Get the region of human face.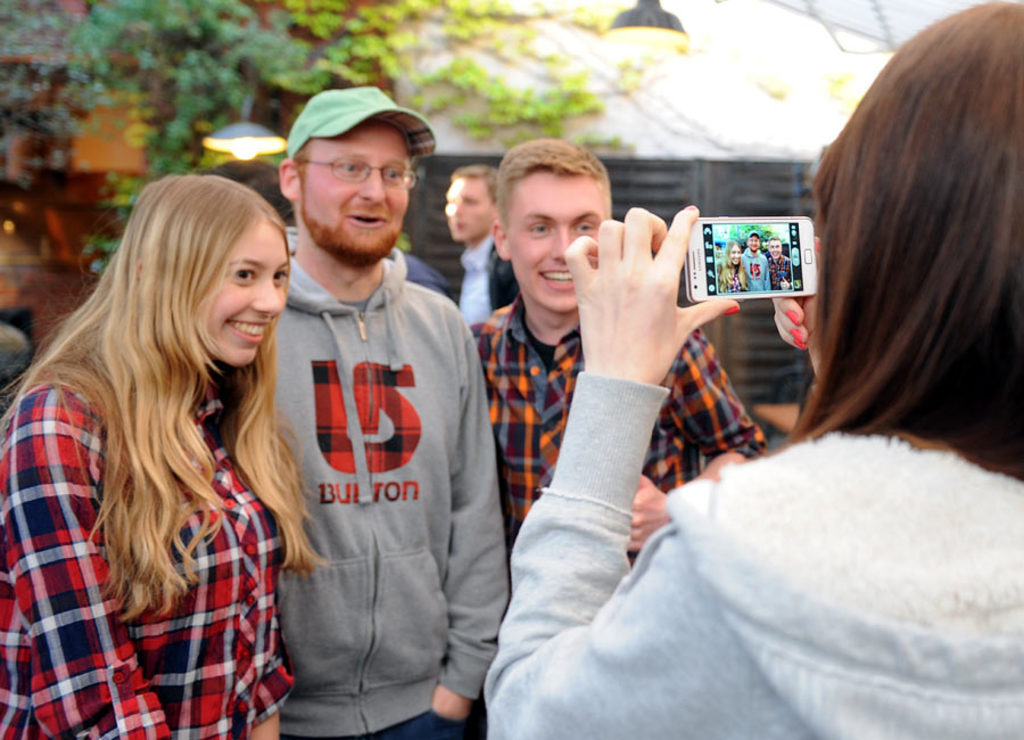
left=767, top=240, right=785, bottom=257.
